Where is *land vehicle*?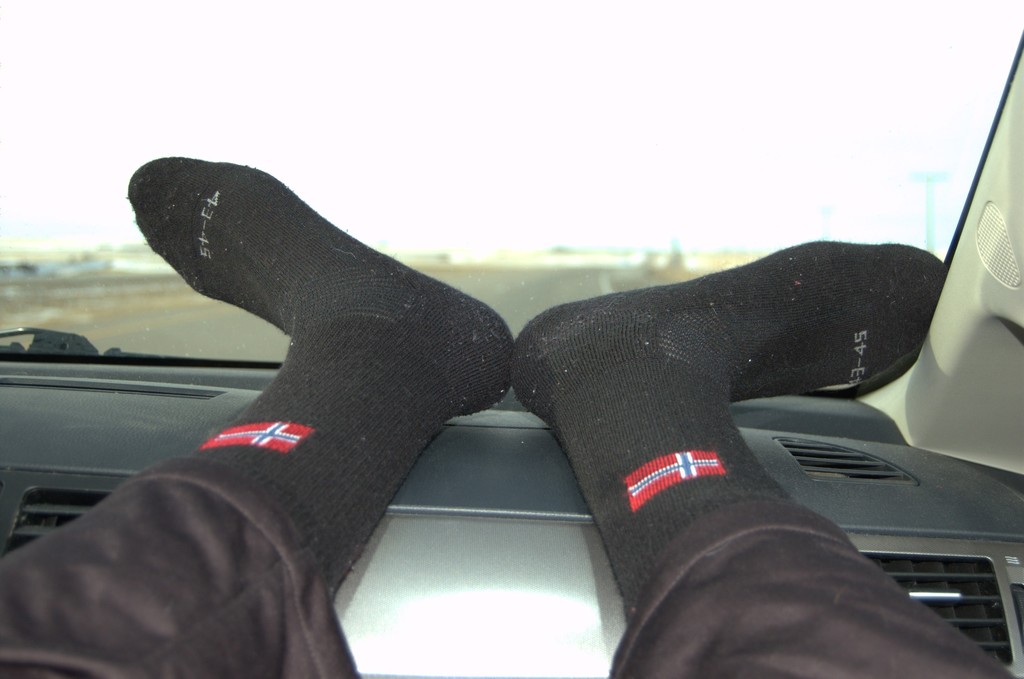
Rect(0, 0, 1023, 678).
